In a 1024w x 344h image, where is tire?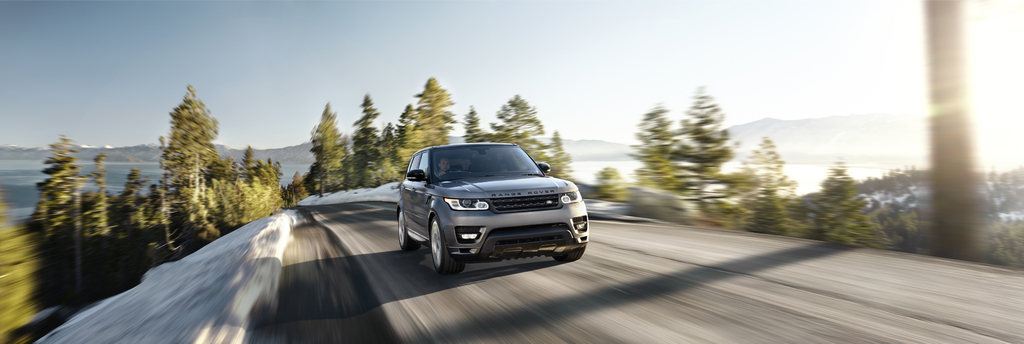
bbox=(552, 248, 584, 265).
